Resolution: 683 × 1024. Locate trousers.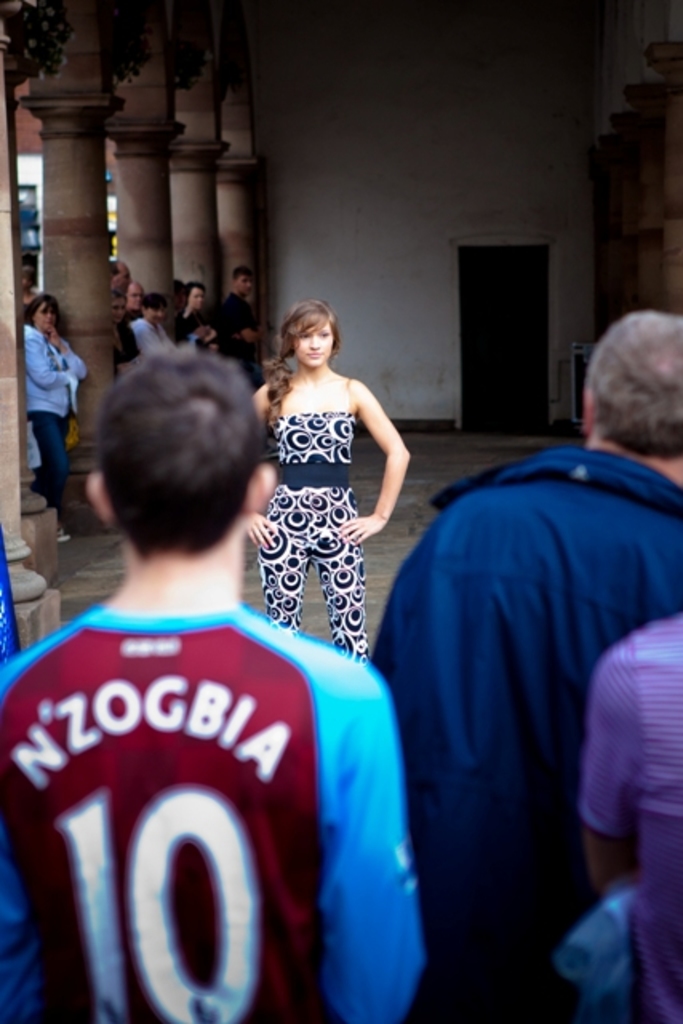
l=24, t=406, r=69, b=501.
